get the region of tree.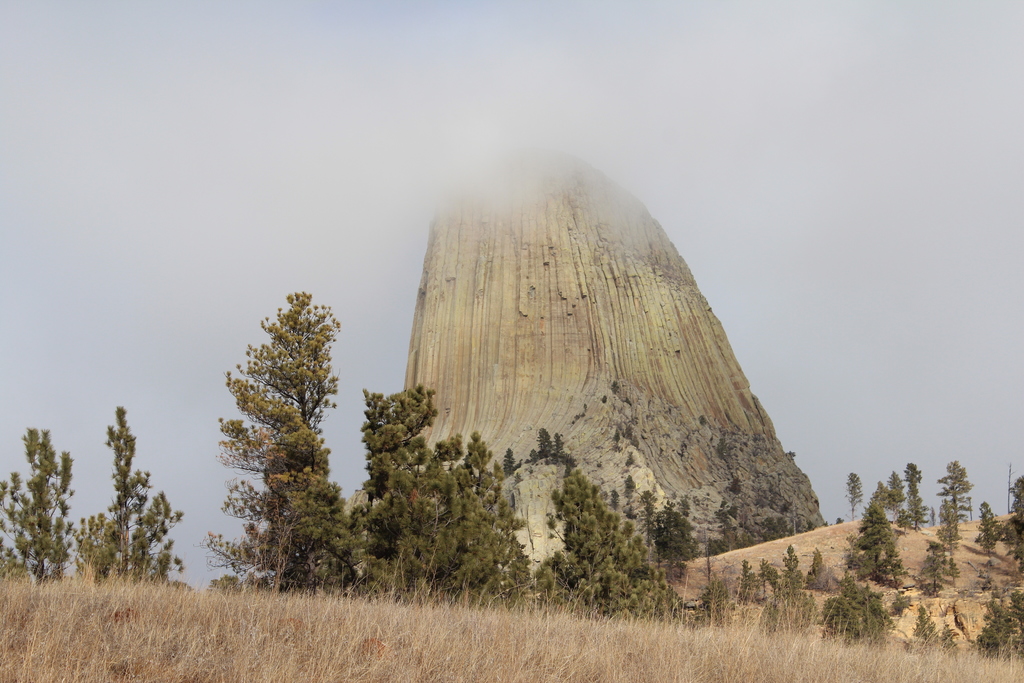
<bbox>844, 472, 862, 523</bbox>.
